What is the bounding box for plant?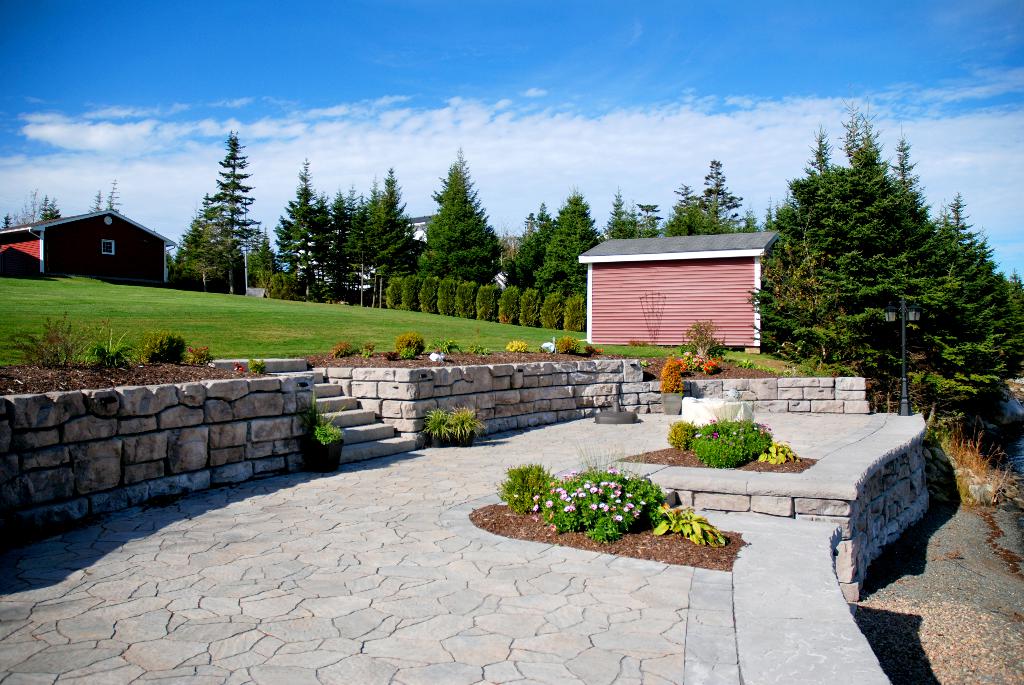
BBox(235, 360, 246, 370).
